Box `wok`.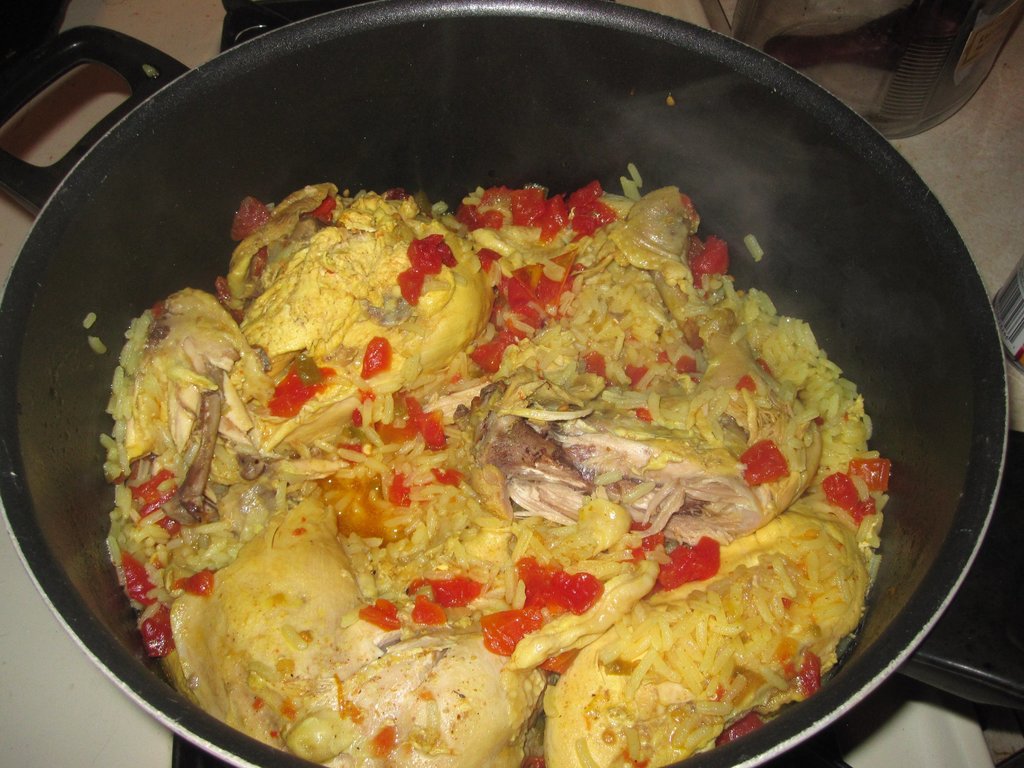
[0,0,1023,767].
